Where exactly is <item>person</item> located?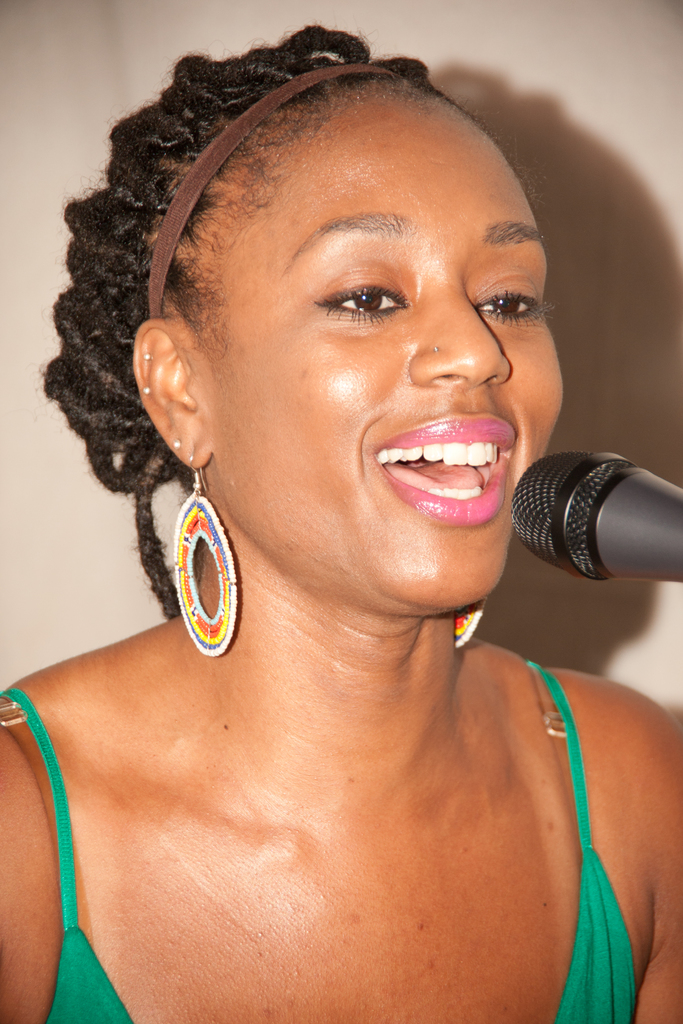
Its bounding box is pyautogui.locateOnScreen(22, 0, 682, 925).
